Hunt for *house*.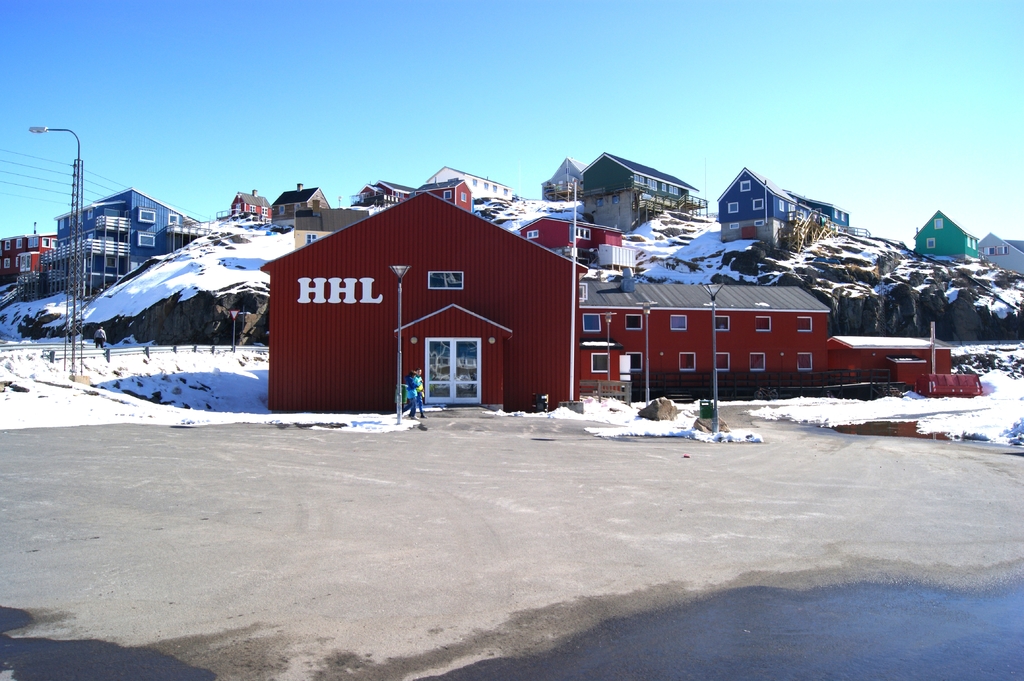
Hunted down at 0 230 58 278.
